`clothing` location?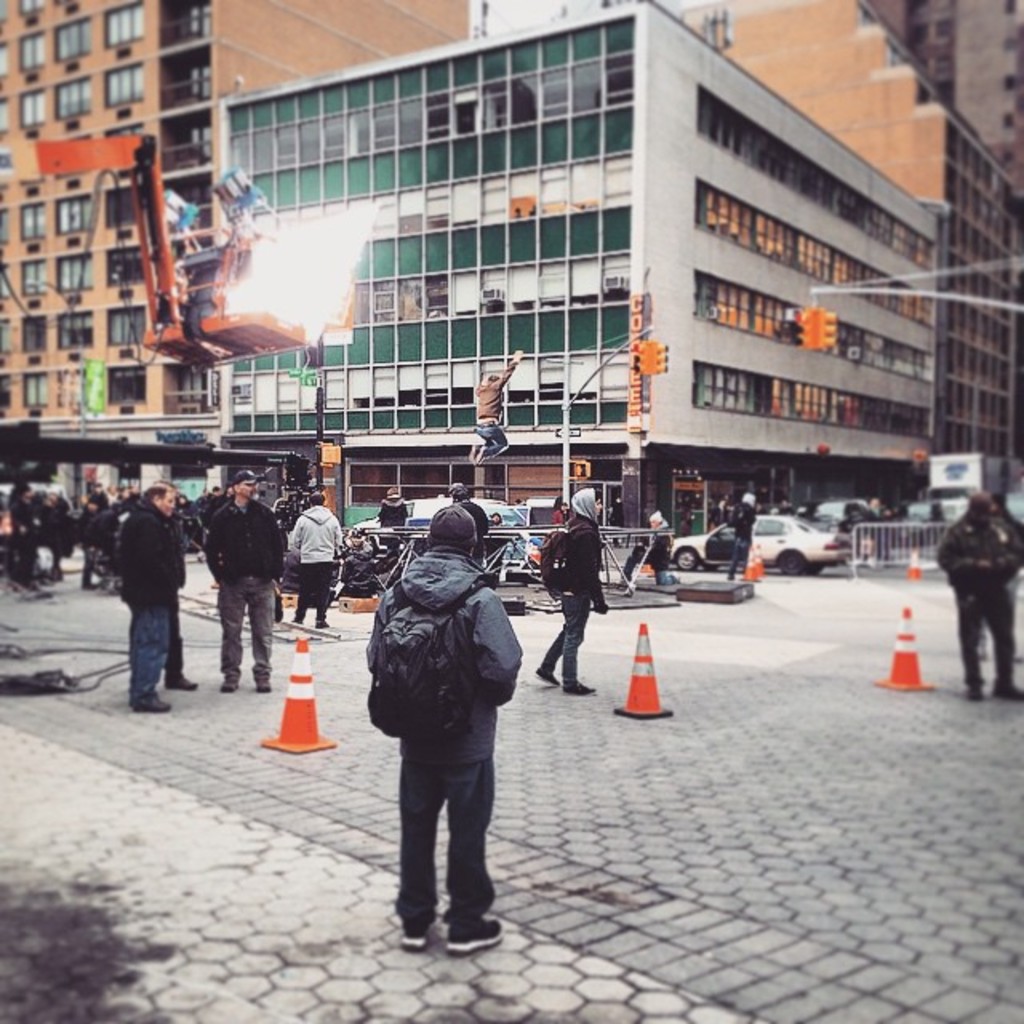
722, 499, 754, 573
